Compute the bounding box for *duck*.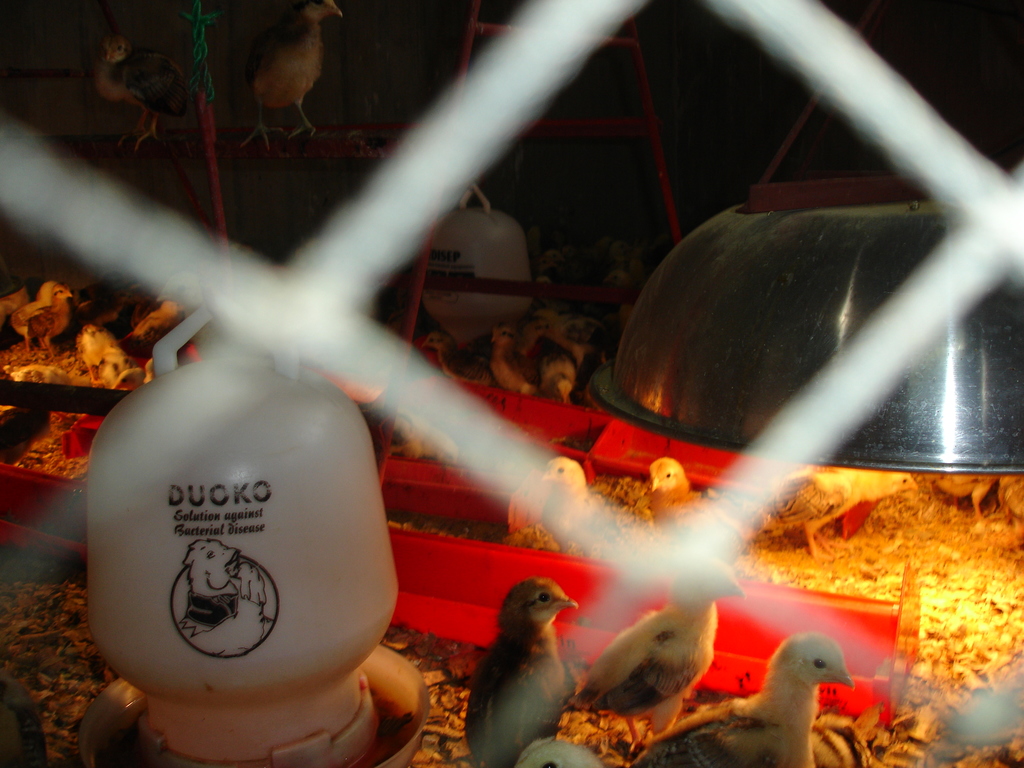
1 284 74 360.
